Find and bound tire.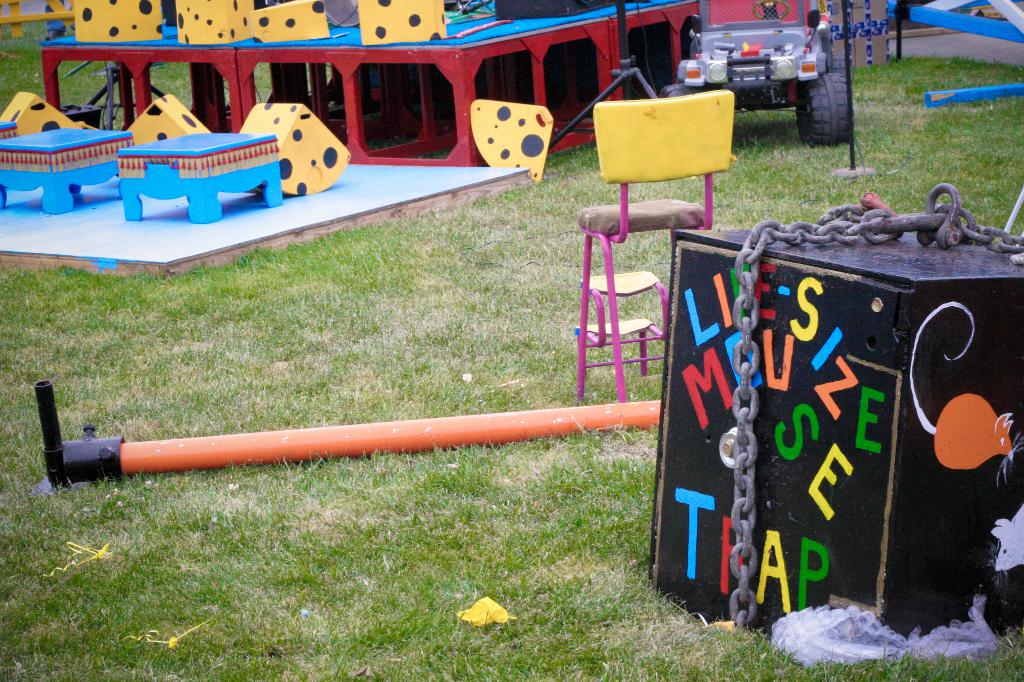
Bound: locate(833, 52, 853, 80).
